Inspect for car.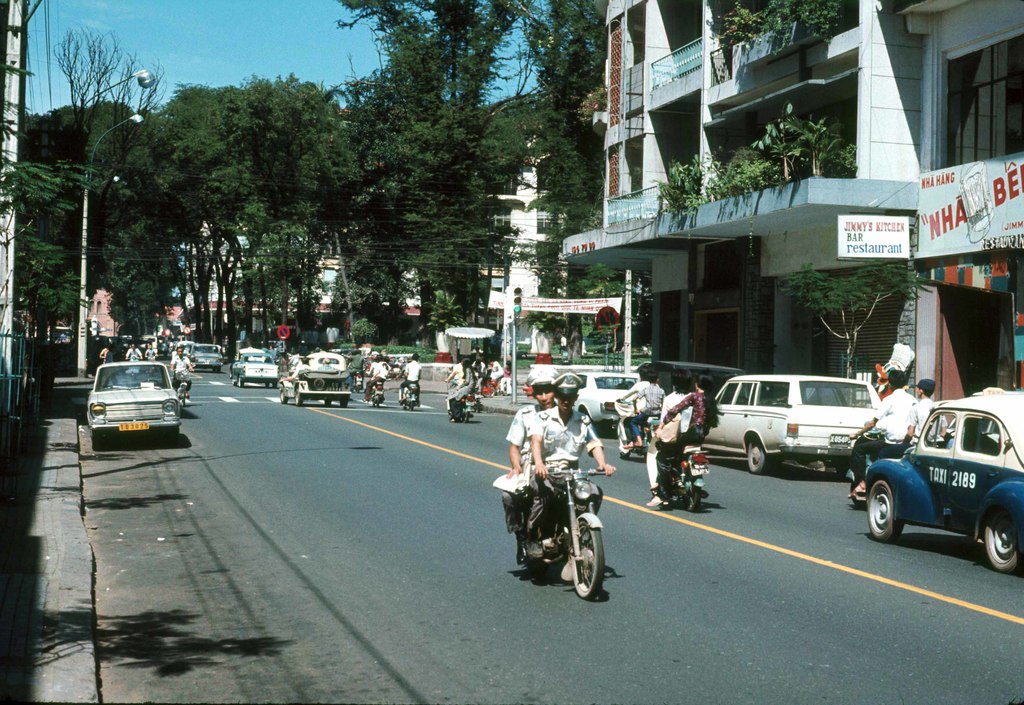
Inspection: <region>233, 350, 278, 387</region>.
